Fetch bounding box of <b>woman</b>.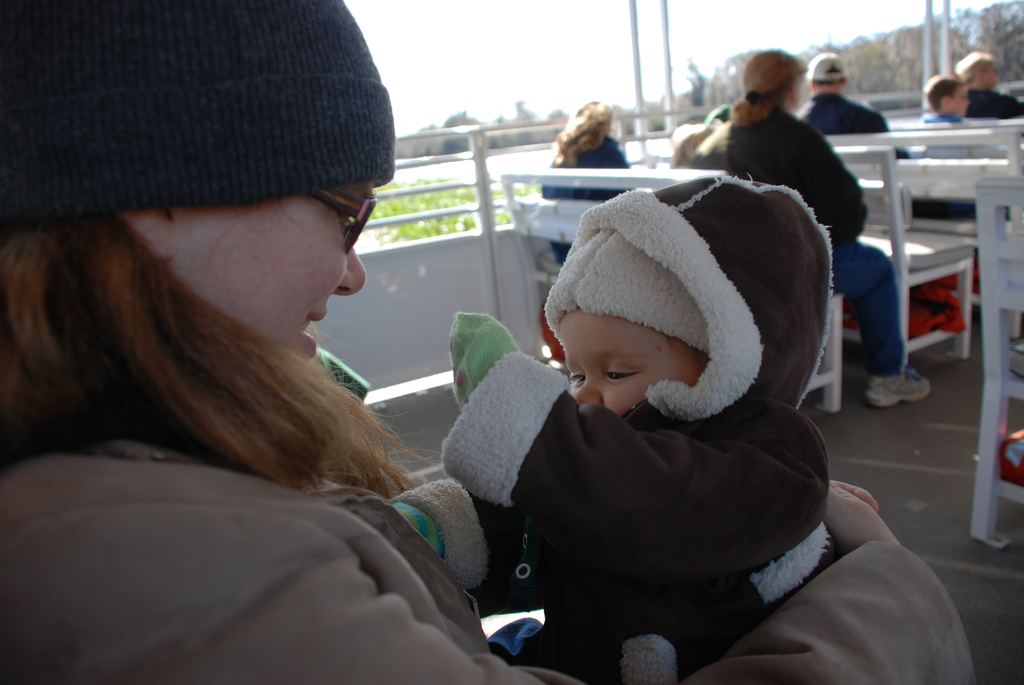
Bbox: x1=690 y1=43 x2=930 y2=408.
